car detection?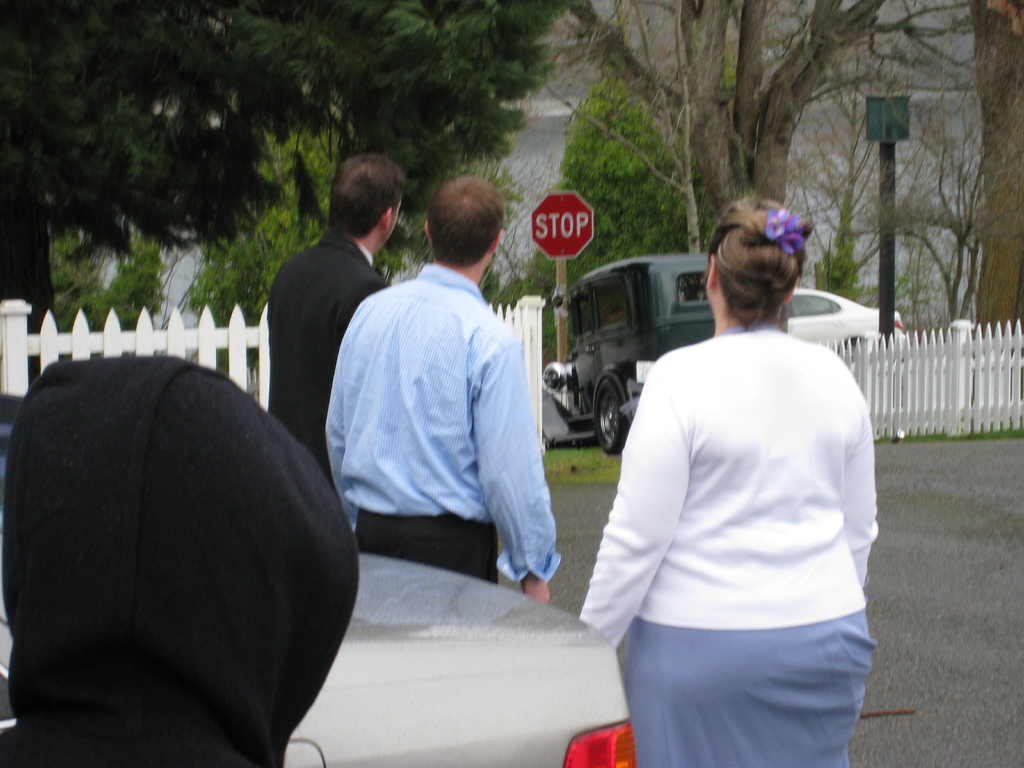
0,550,638,767
